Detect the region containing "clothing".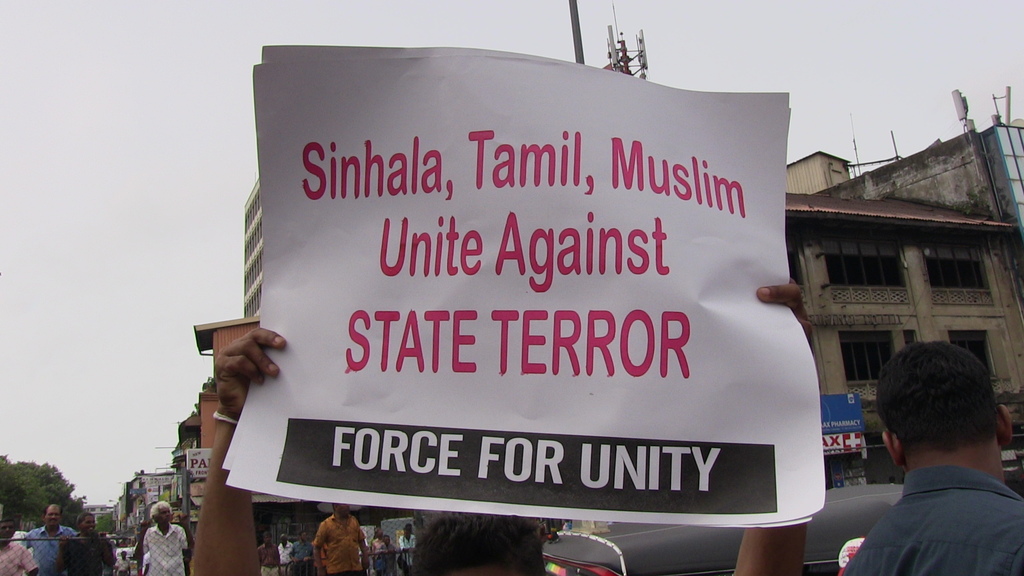
pyautogui.locateOnScreen(315, 517, 366, 575).
